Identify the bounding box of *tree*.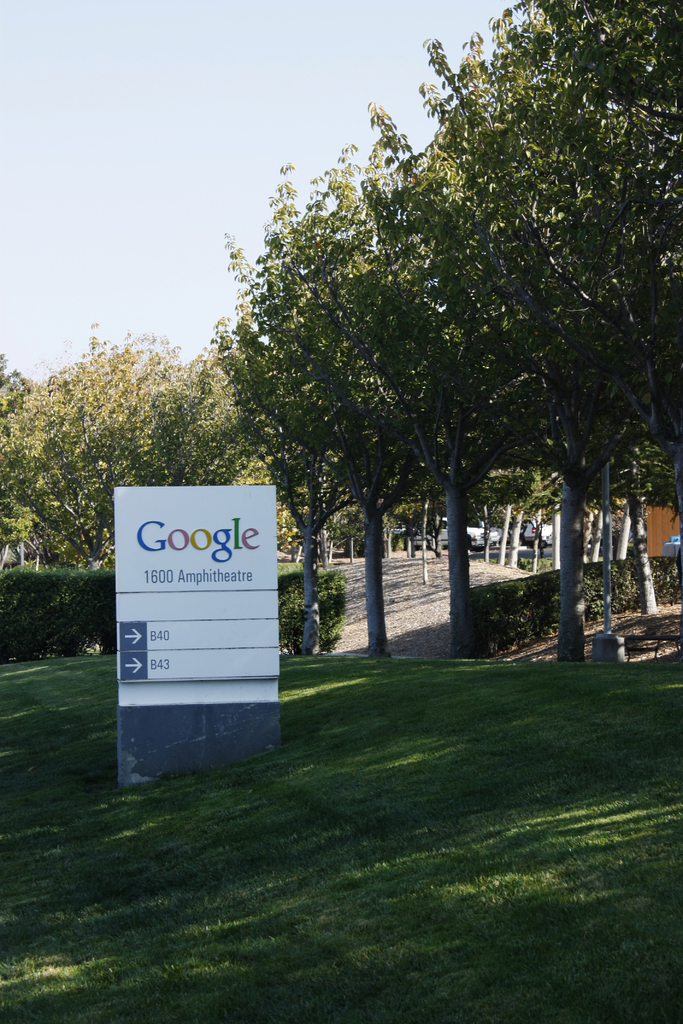
[480,397,548,573].
